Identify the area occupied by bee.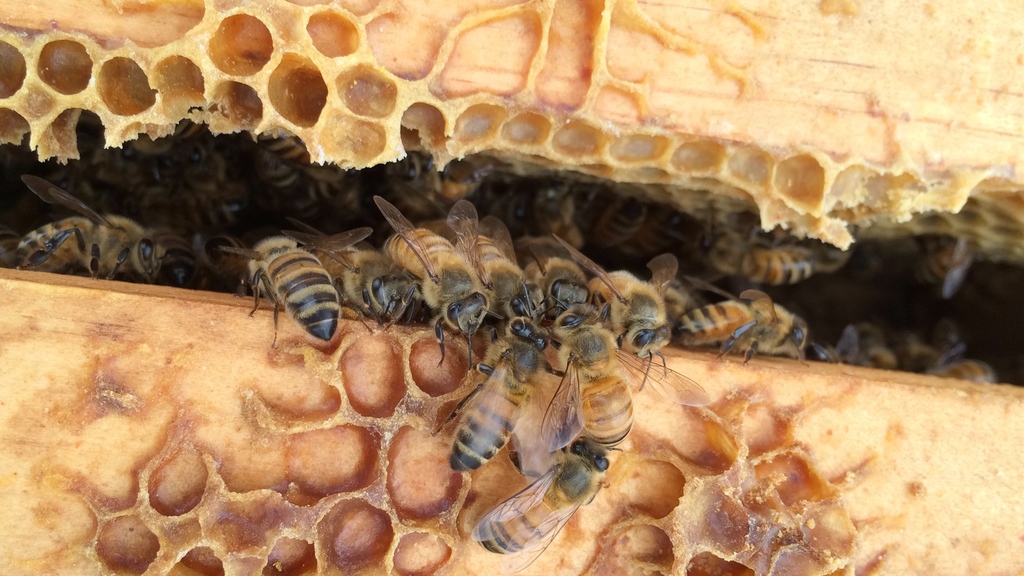
Area: l=525, t=243, r=614, b=346.
